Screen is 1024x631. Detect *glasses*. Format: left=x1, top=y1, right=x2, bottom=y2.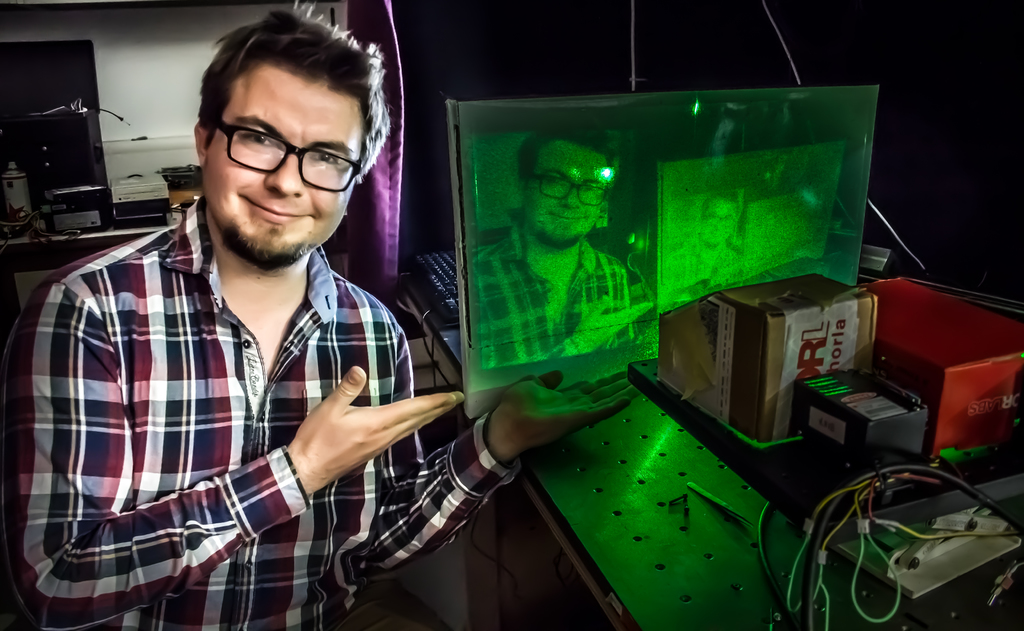
left=208, top=118, right=362, bottom=198.
